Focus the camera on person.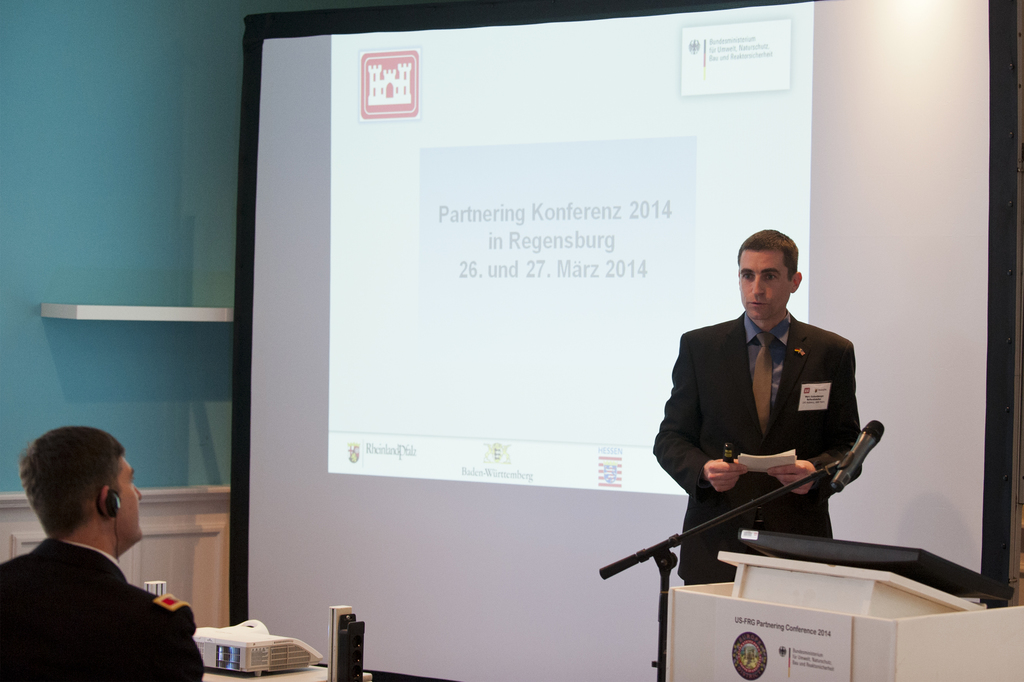
Focus region: [0,430,204,681].
